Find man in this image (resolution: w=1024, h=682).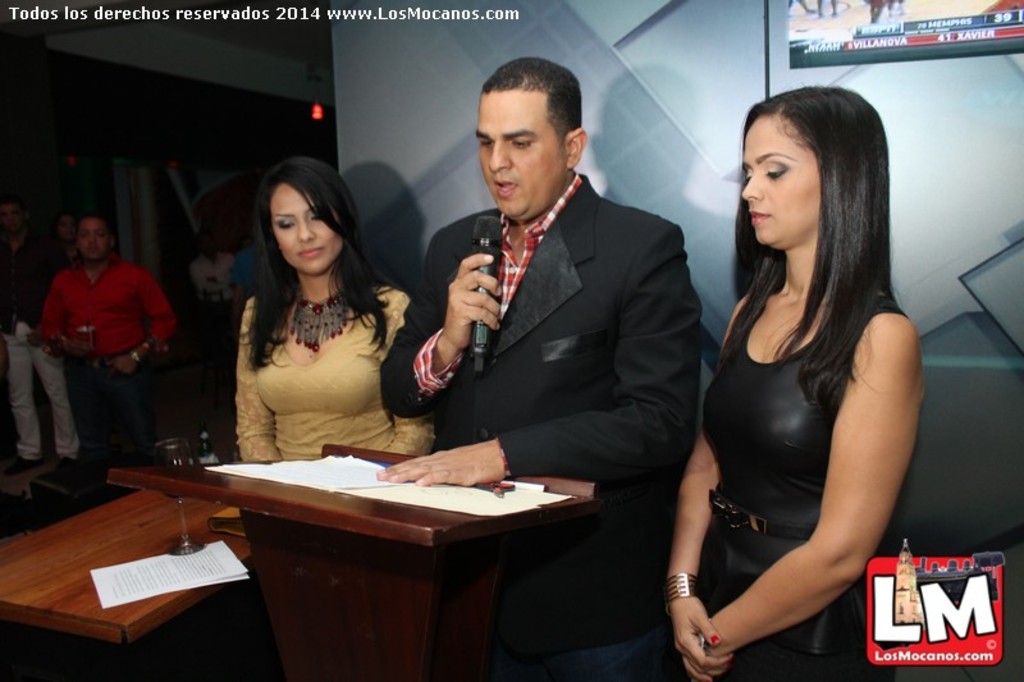
<bbox>225, 243, 264, 297</bbox>.
